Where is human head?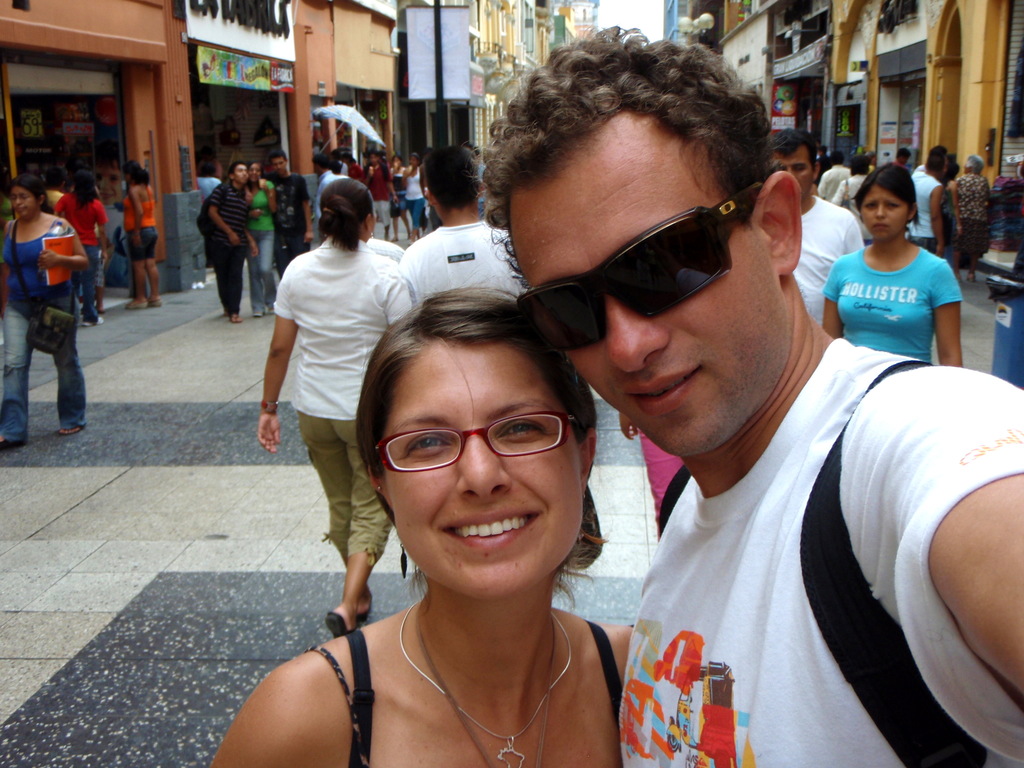
390, 155, 406, 170.
